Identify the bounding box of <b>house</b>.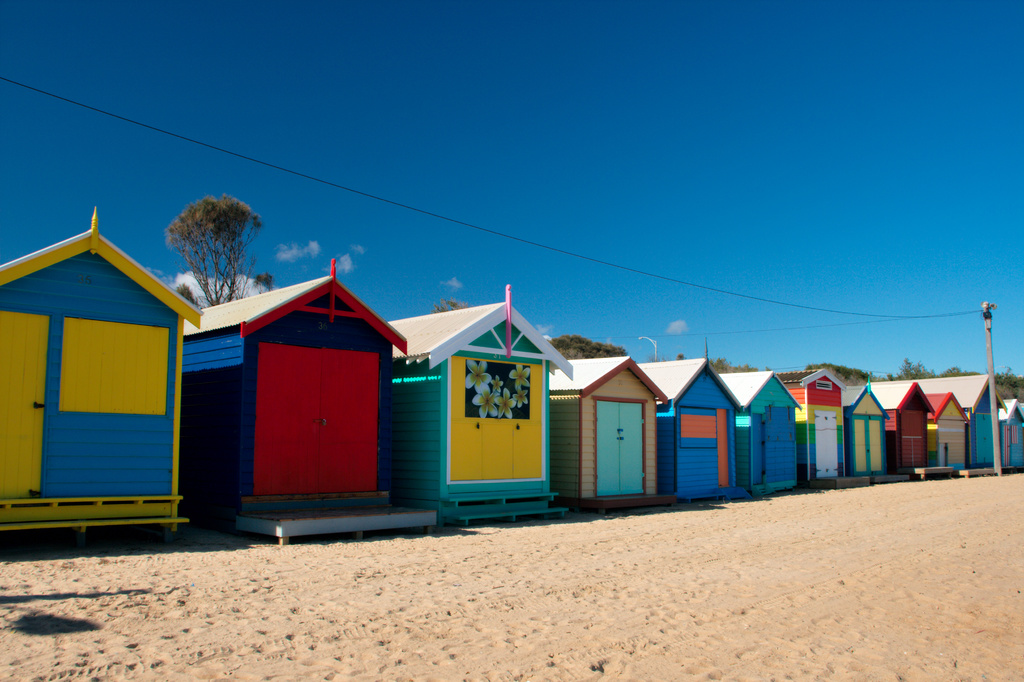
box(786, 378, 847, 485).
